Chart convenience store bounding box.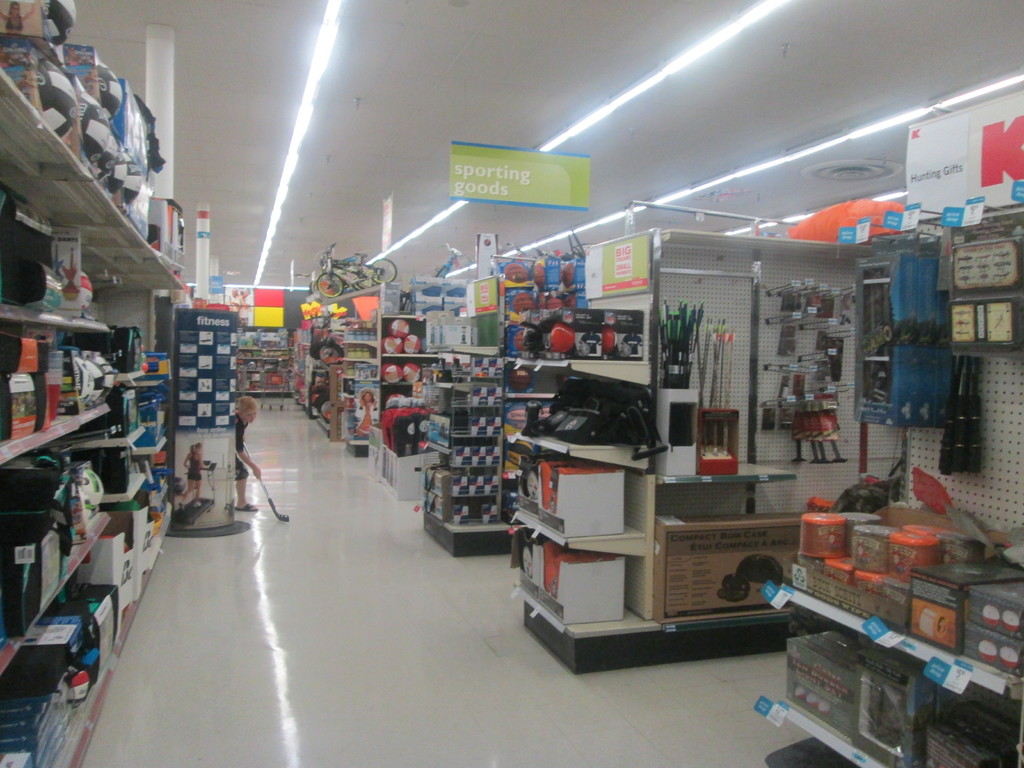
Charted: [1, 13, 995, 743].
